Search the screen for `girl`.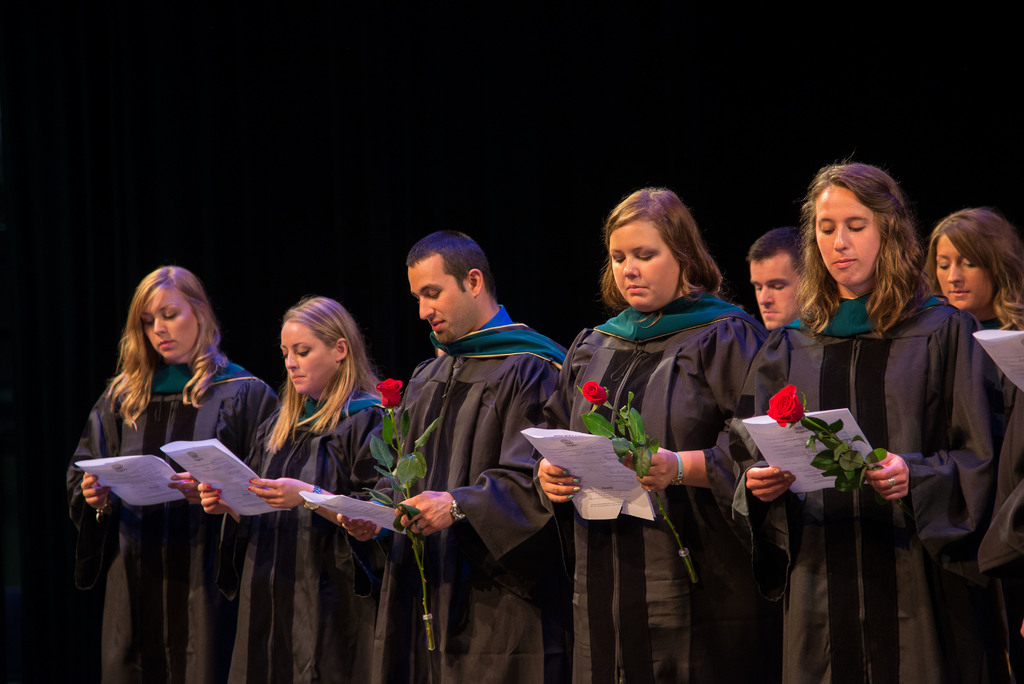
Found at [726,152,1023,683].
